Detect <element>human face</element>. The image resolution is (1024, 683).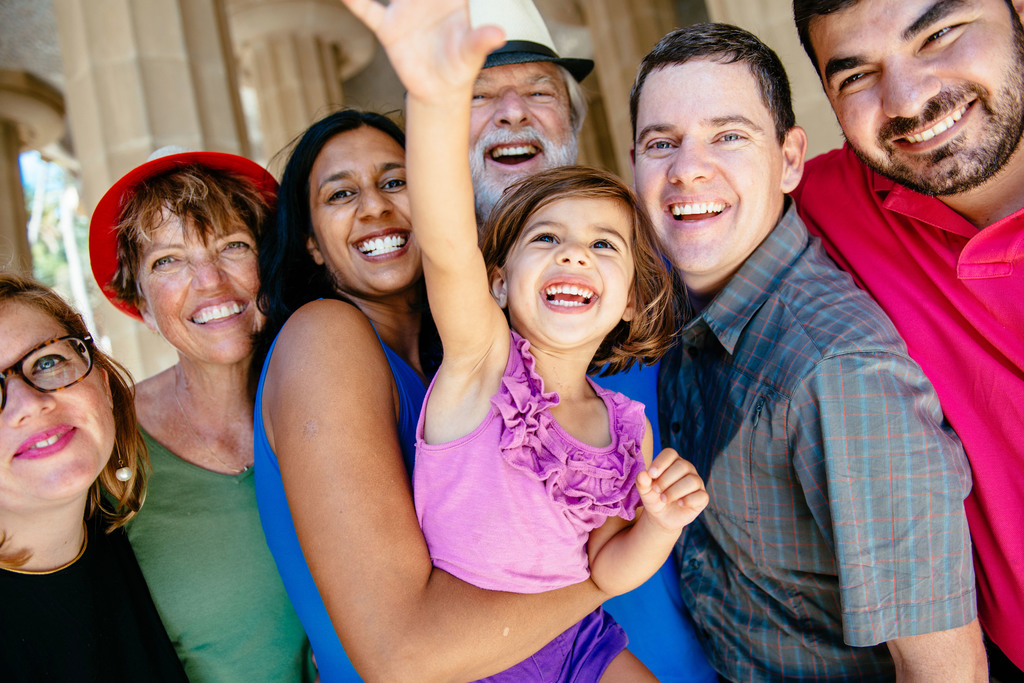
<bbox>806, 0, 1023, 195</bbox>.
